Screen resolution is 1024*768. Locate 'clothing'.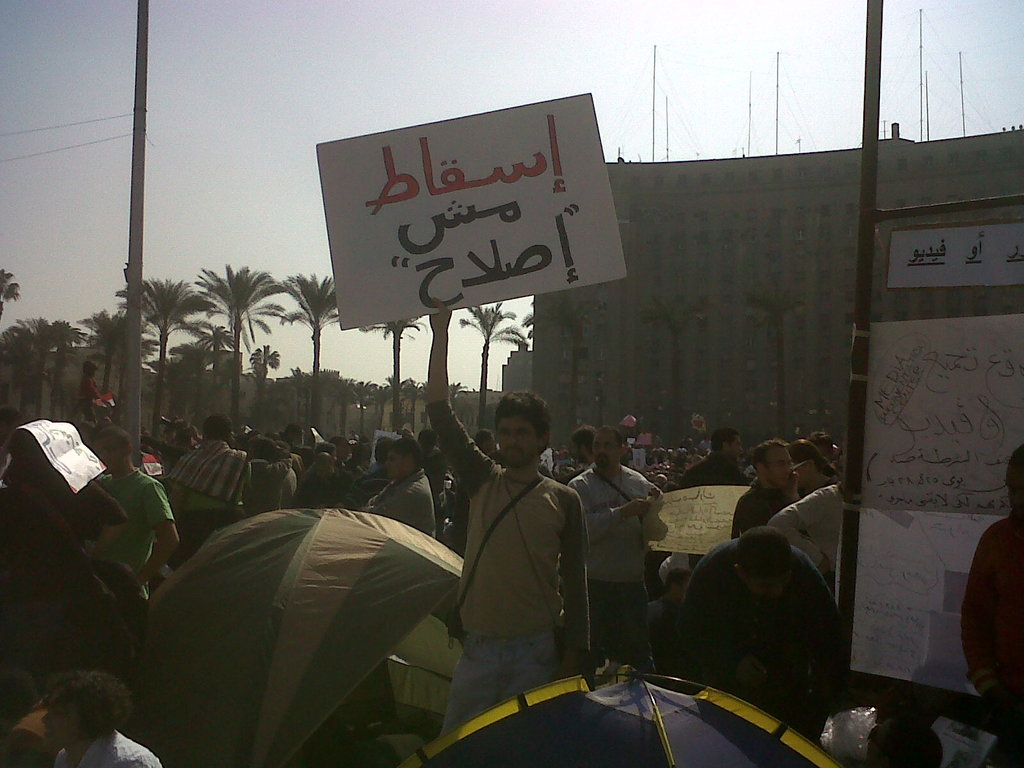
<box>767,476,847,580</box>.
